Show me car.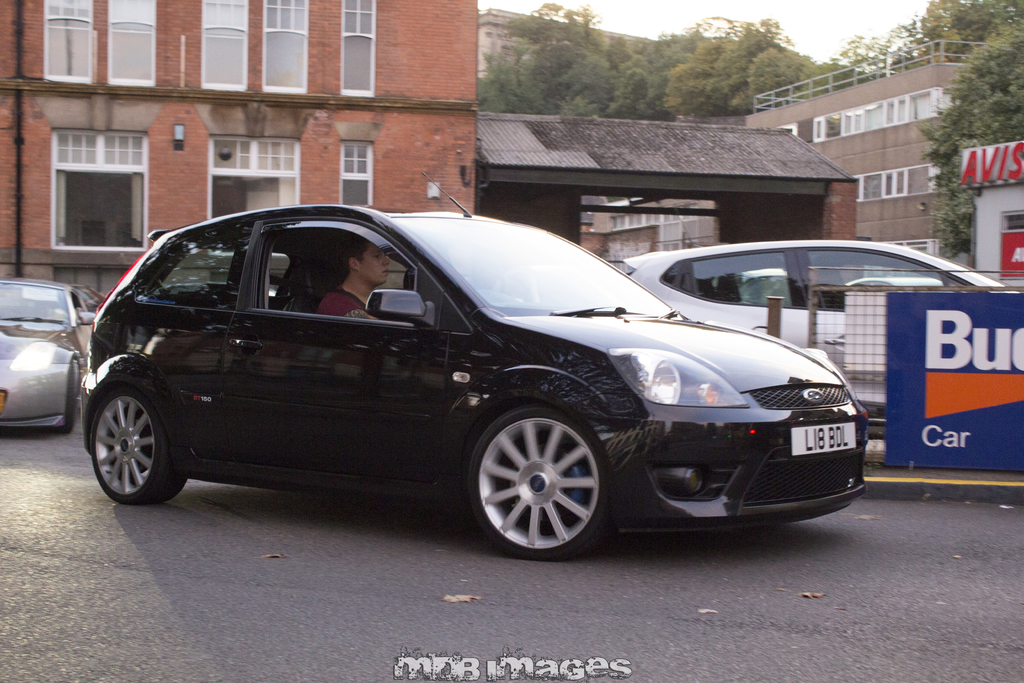
car is here: bbox=(79, 173, 872, 562).
